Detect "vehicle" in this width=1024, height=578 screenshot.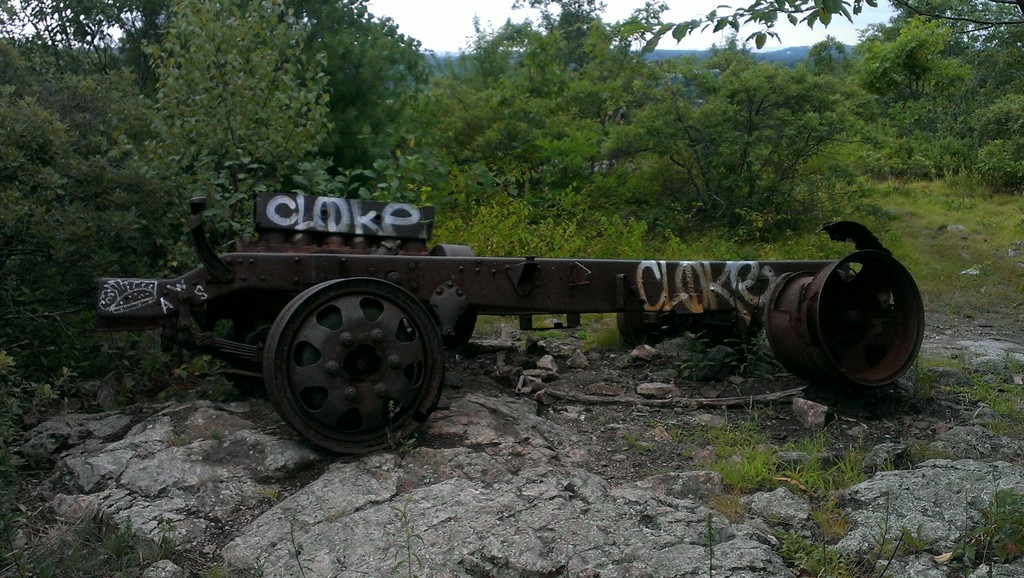
Detection: locate(99, 180, 910, 446).
